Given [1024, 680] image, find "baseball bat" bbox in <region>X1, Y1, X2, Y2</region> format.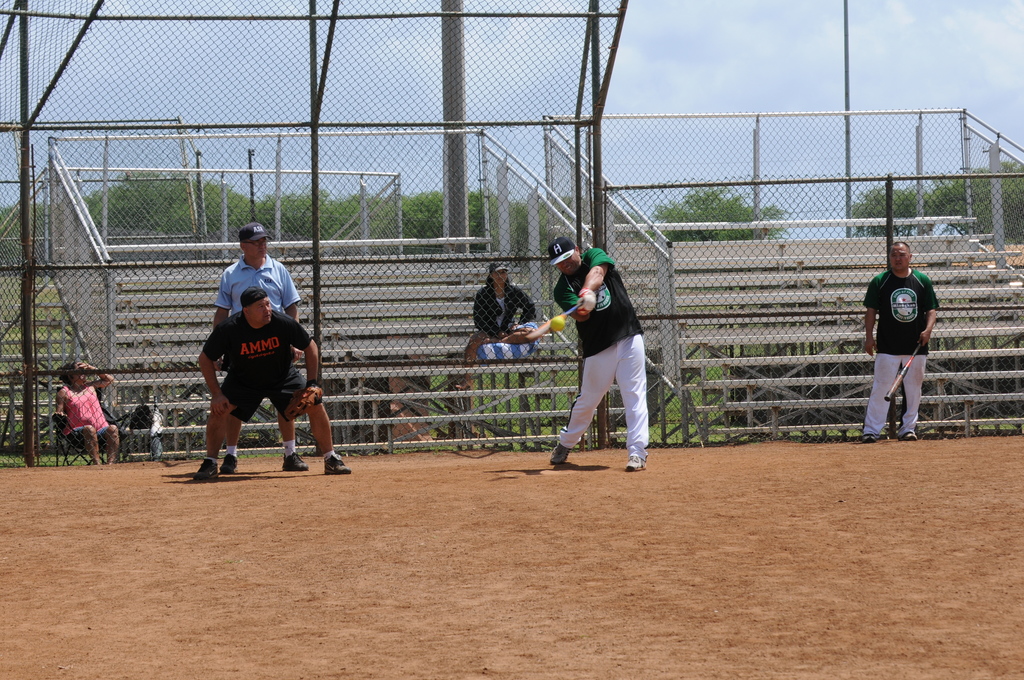
<region>884, 341, 924, 400</region>.
